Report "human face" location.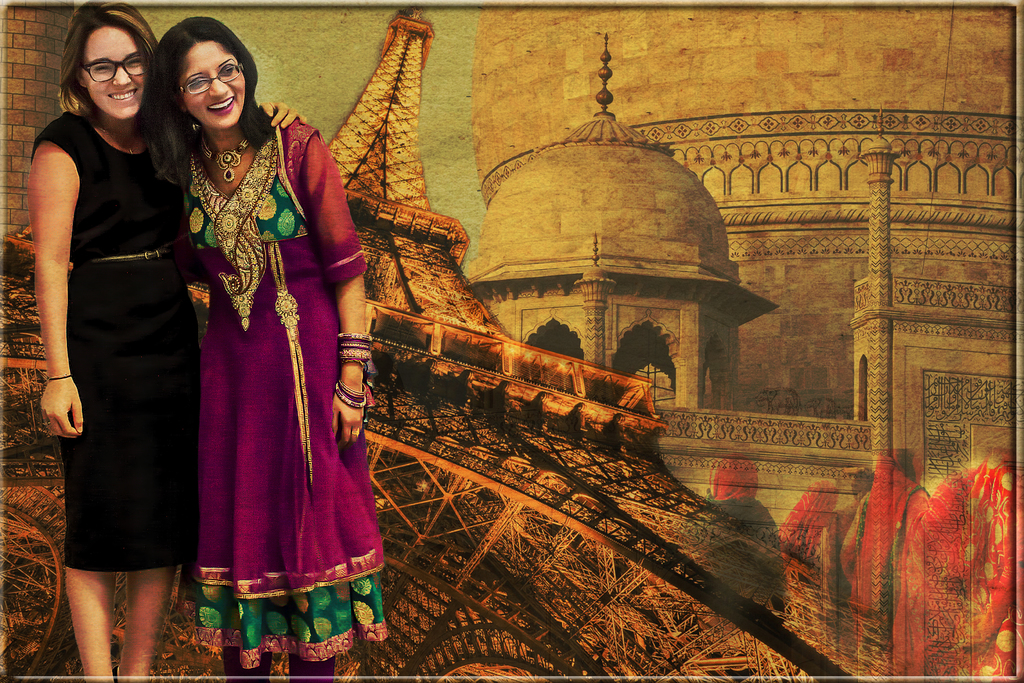
Report: [179, 47, 246, 122].
